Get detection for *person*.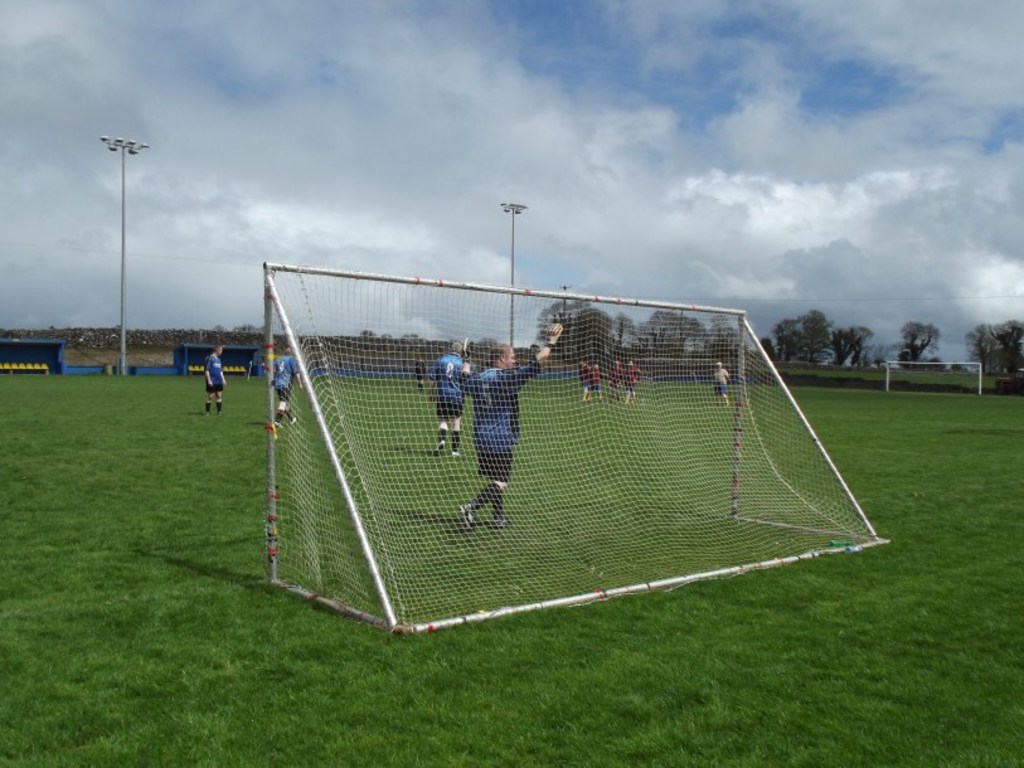
Detection: crop(268, 339, 301, 434).
